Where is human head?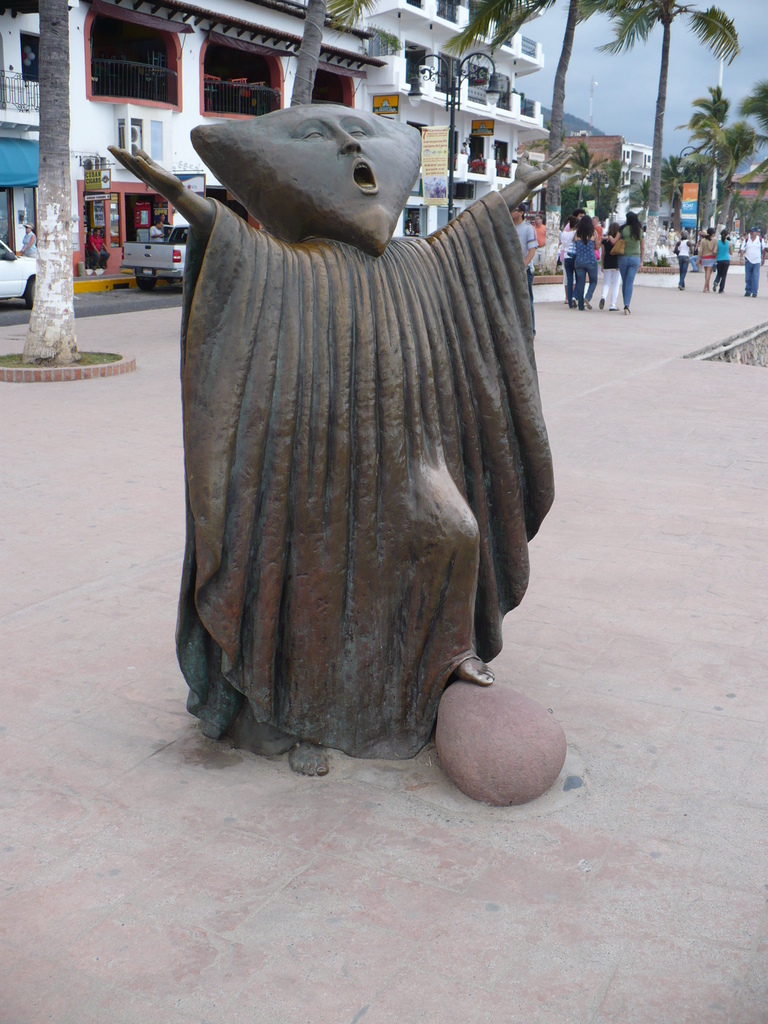
BBox(748, 225, 756, 241).
